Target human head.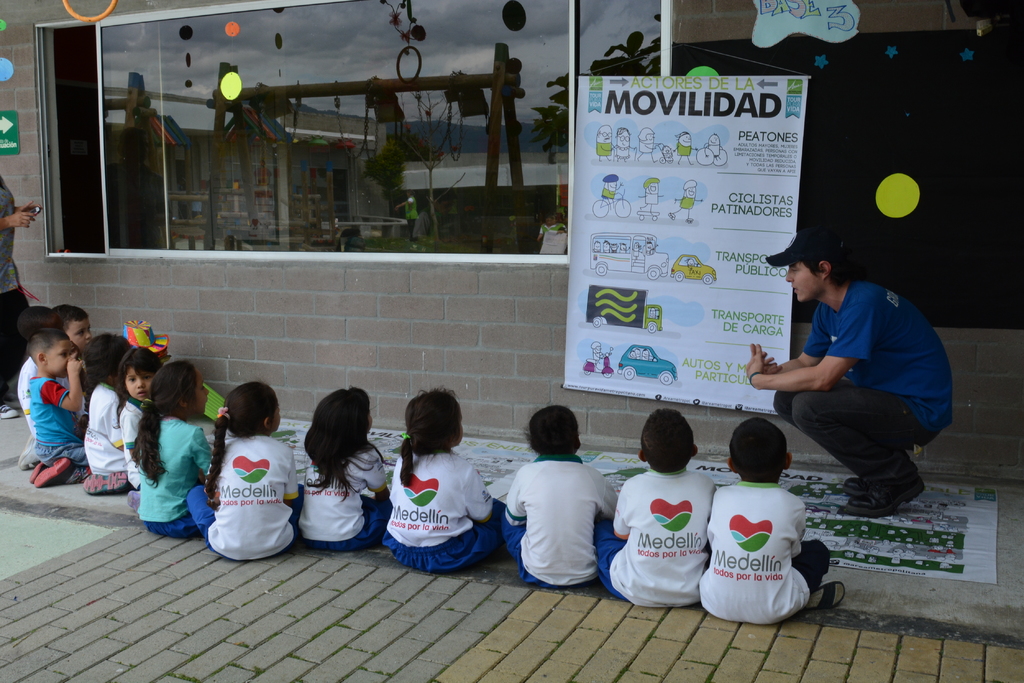
Target region: [left=709, top=133, right=721, bottom=144].
